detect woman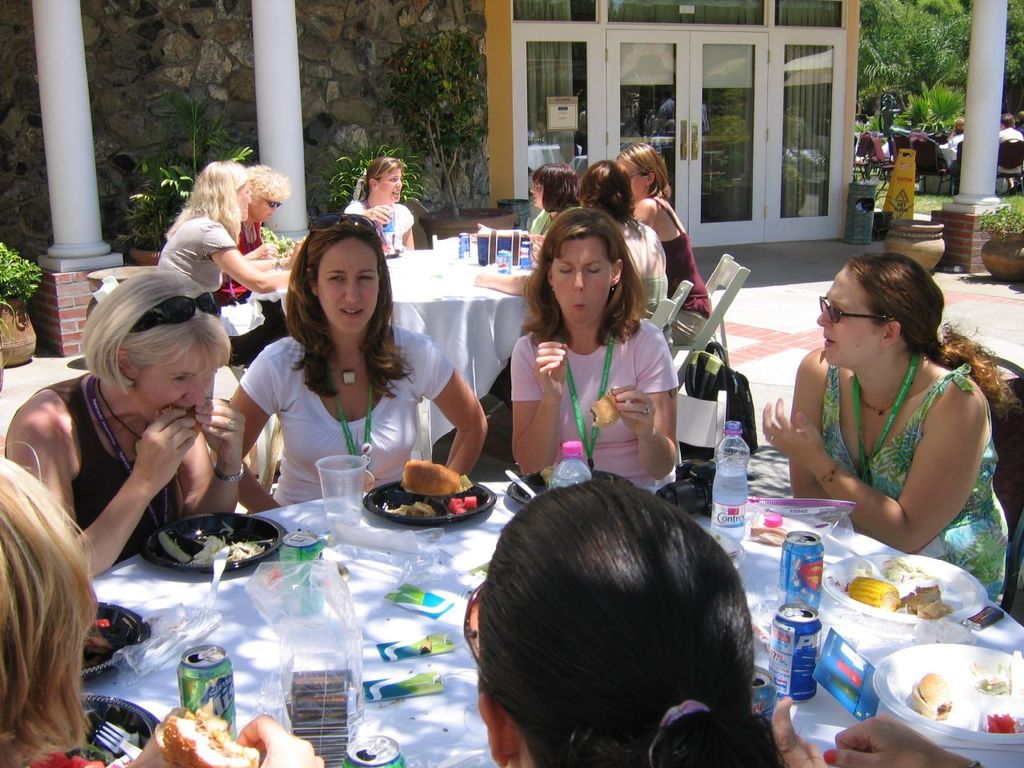
left=0, top=443, right=329, bottom=767
